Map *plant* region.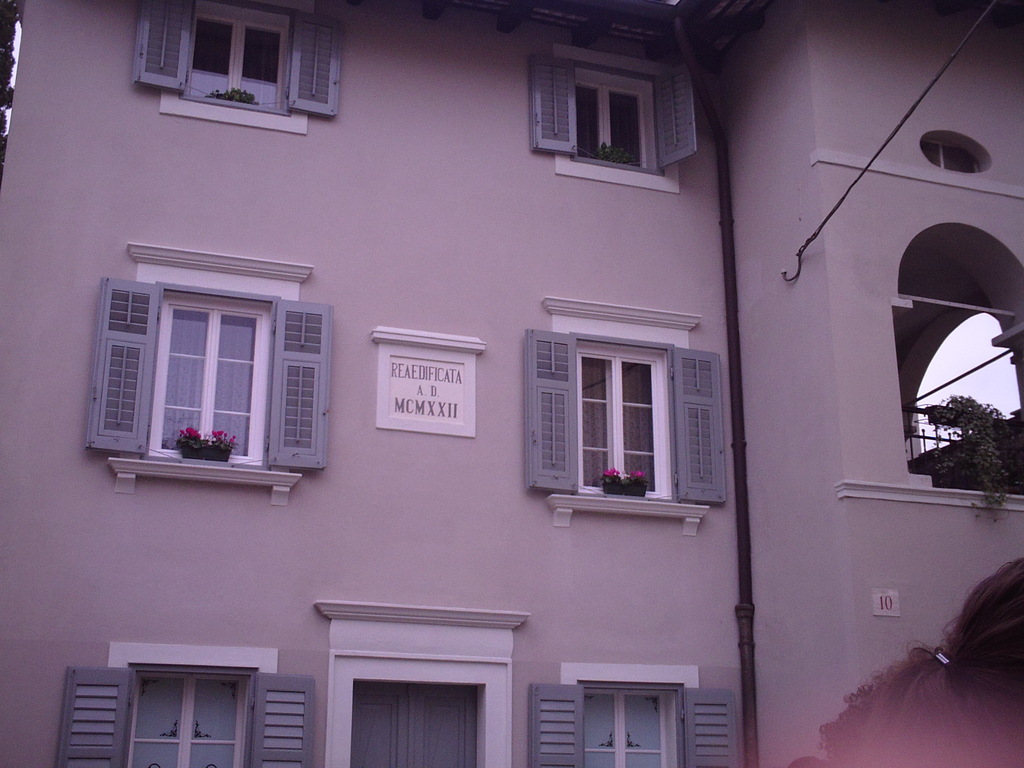
Mapped to [left=922, top=397, right=1006, bottom=531].
